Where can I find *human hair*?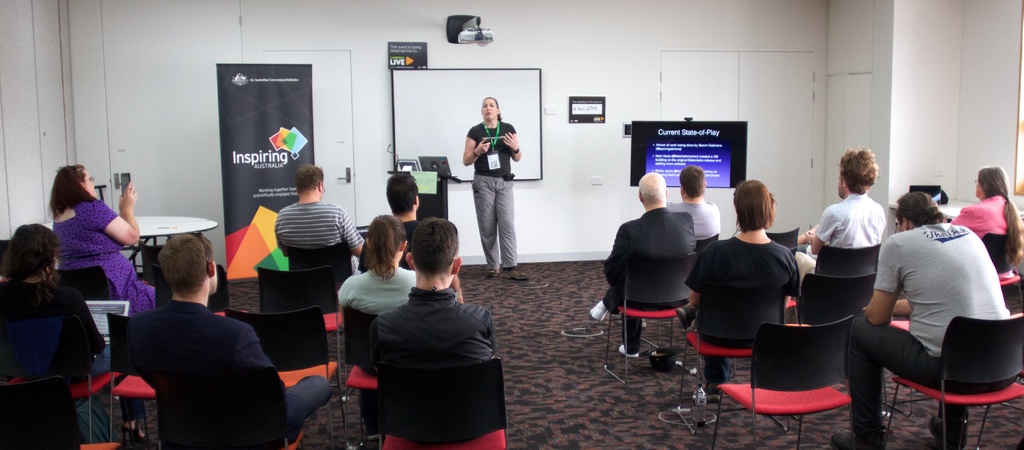
You can find it at detection(293, 162, 324, 199).
